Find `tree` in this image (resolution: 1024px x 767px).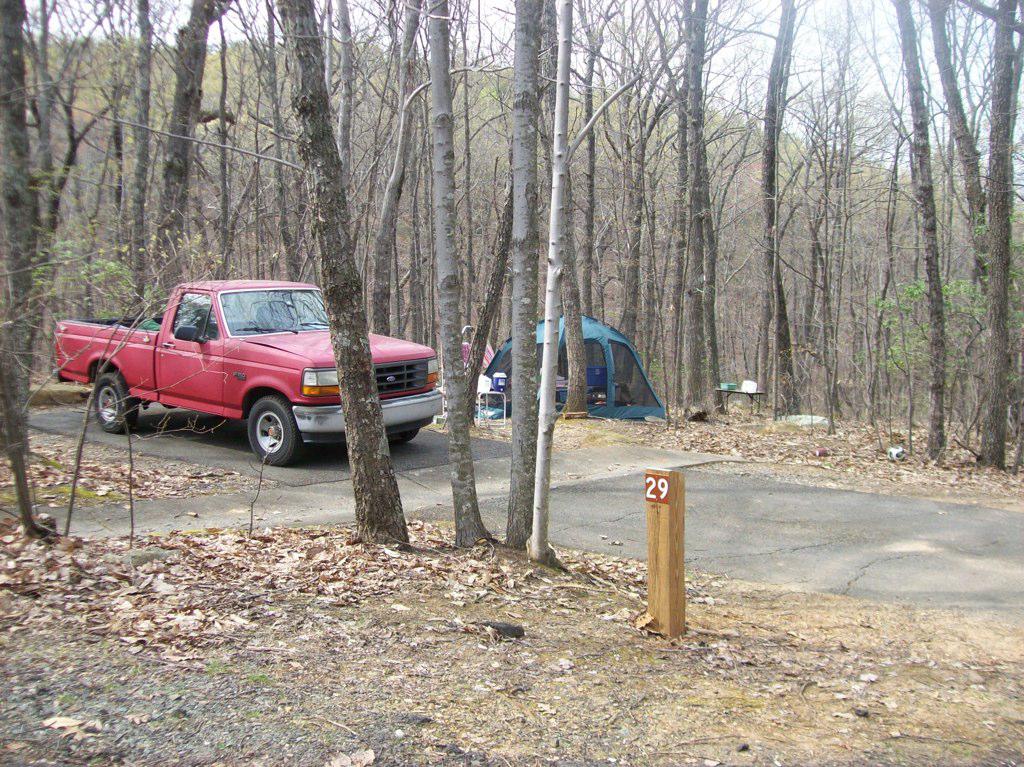
<region>323, 0, 356, 197</region>.
